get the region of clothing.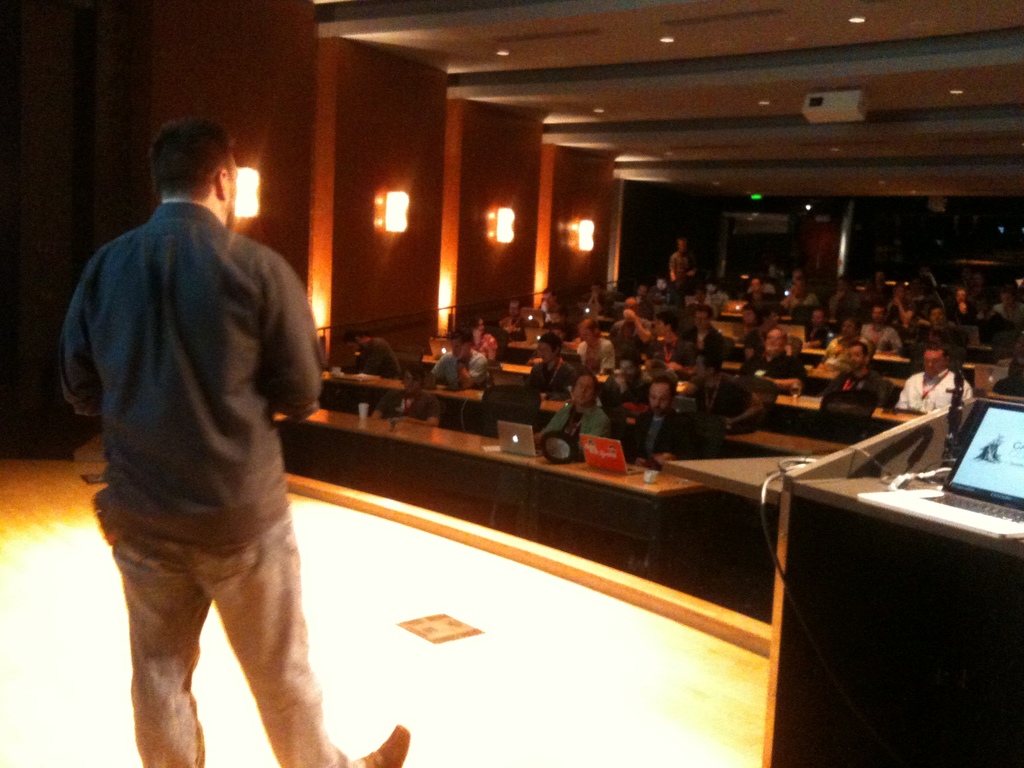
[900, 368, 977, 416].
